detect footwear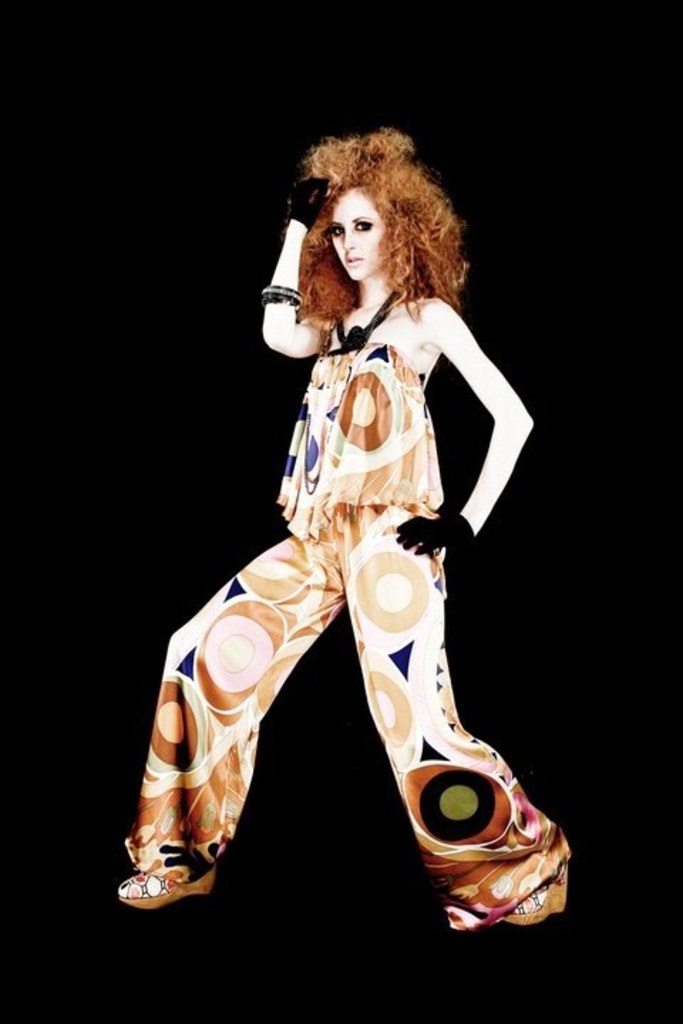
512/880/575/916
